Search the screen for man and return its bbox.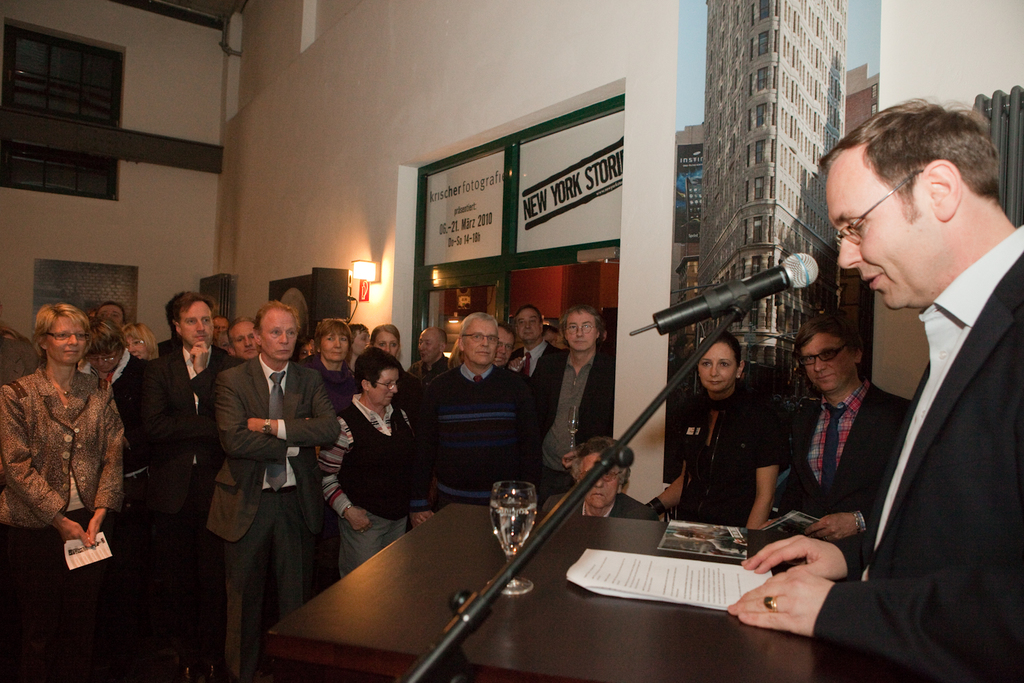
Found: box=[513, 302, 562, 413].
